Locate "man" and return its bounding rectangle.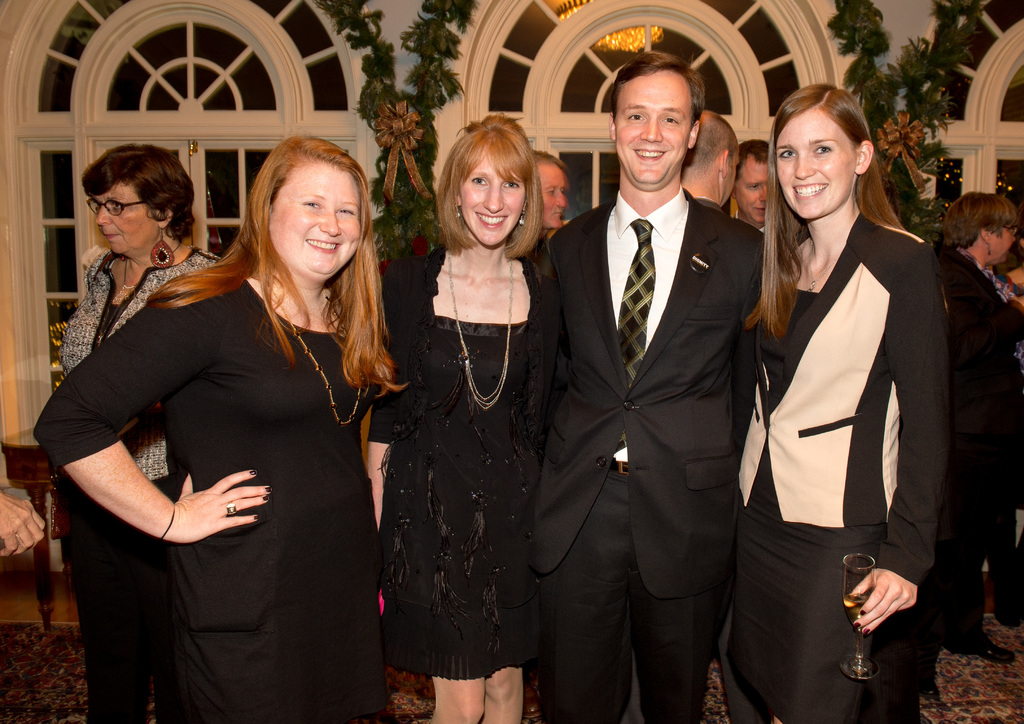
bbox=[536, 54, 754, 723].
